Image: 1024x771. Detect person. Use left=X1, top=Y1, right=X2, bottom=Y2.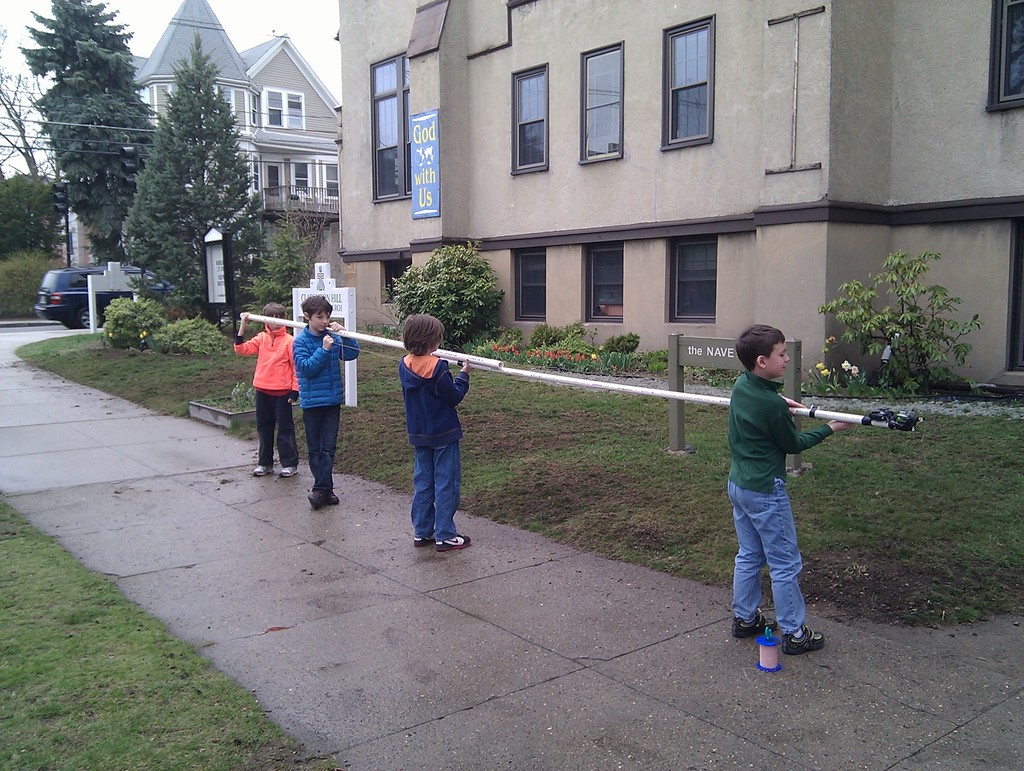
left=234, top=305, right=303, bottom=476.
